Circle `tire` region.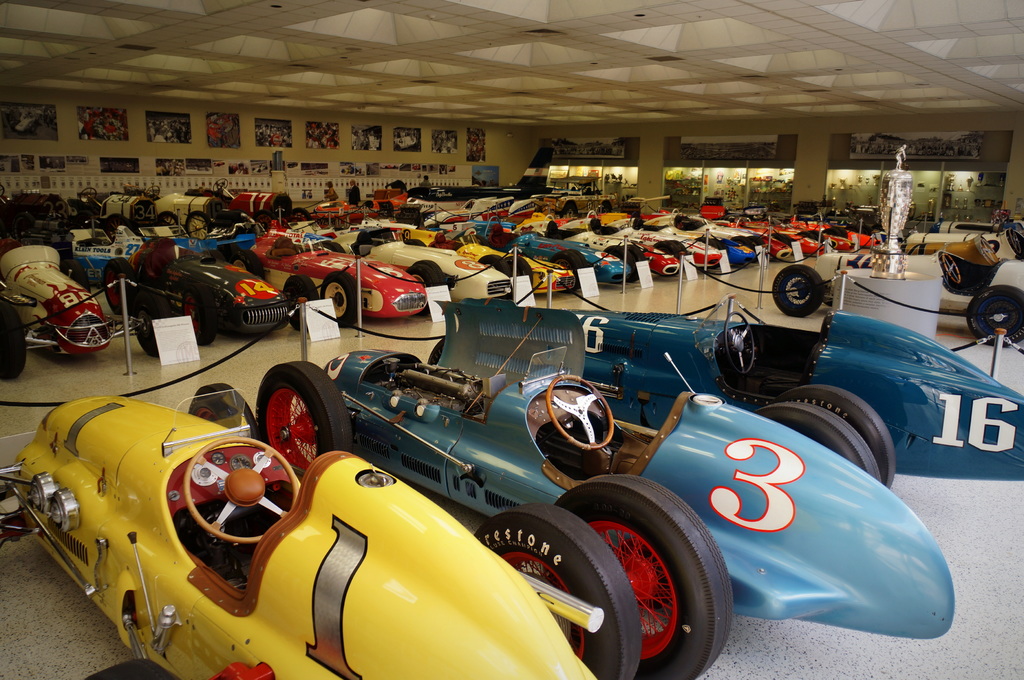
Region: box(632, 217, 642, 230).
